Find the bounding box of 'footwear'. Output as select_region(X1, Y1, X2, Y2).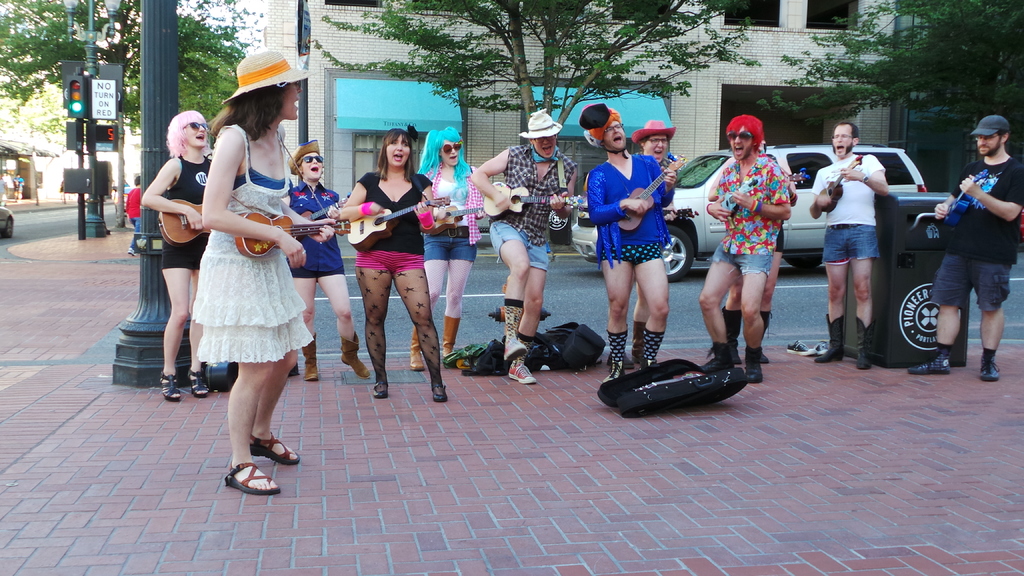
select_region(247, 429, 302, 466).
